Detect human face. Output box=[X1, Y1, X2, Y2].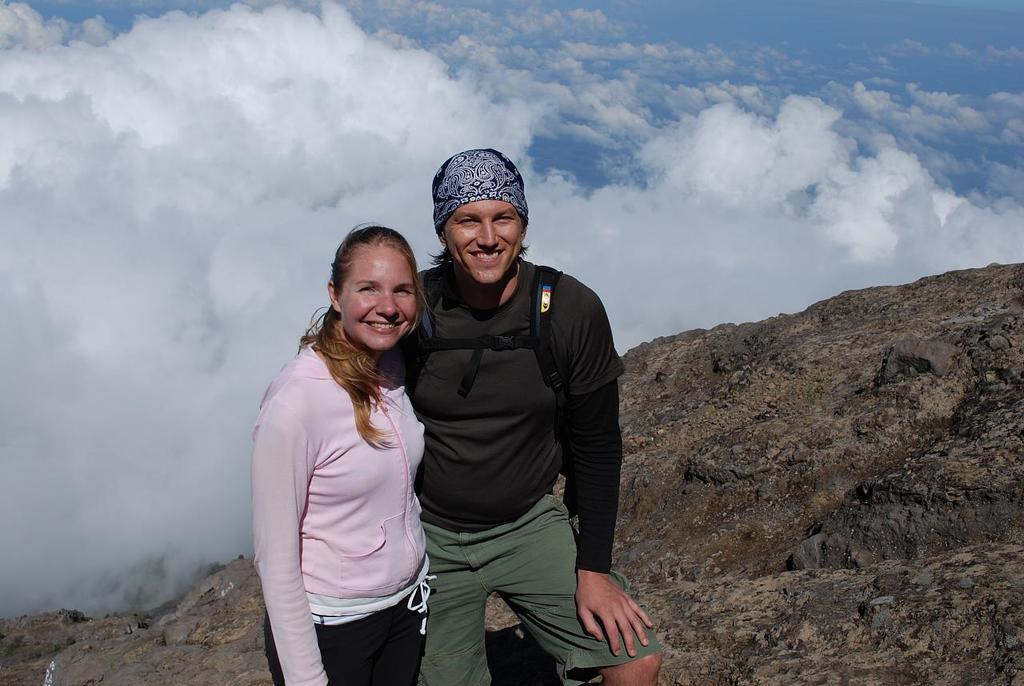
box=[336, 243, 415, 352].
